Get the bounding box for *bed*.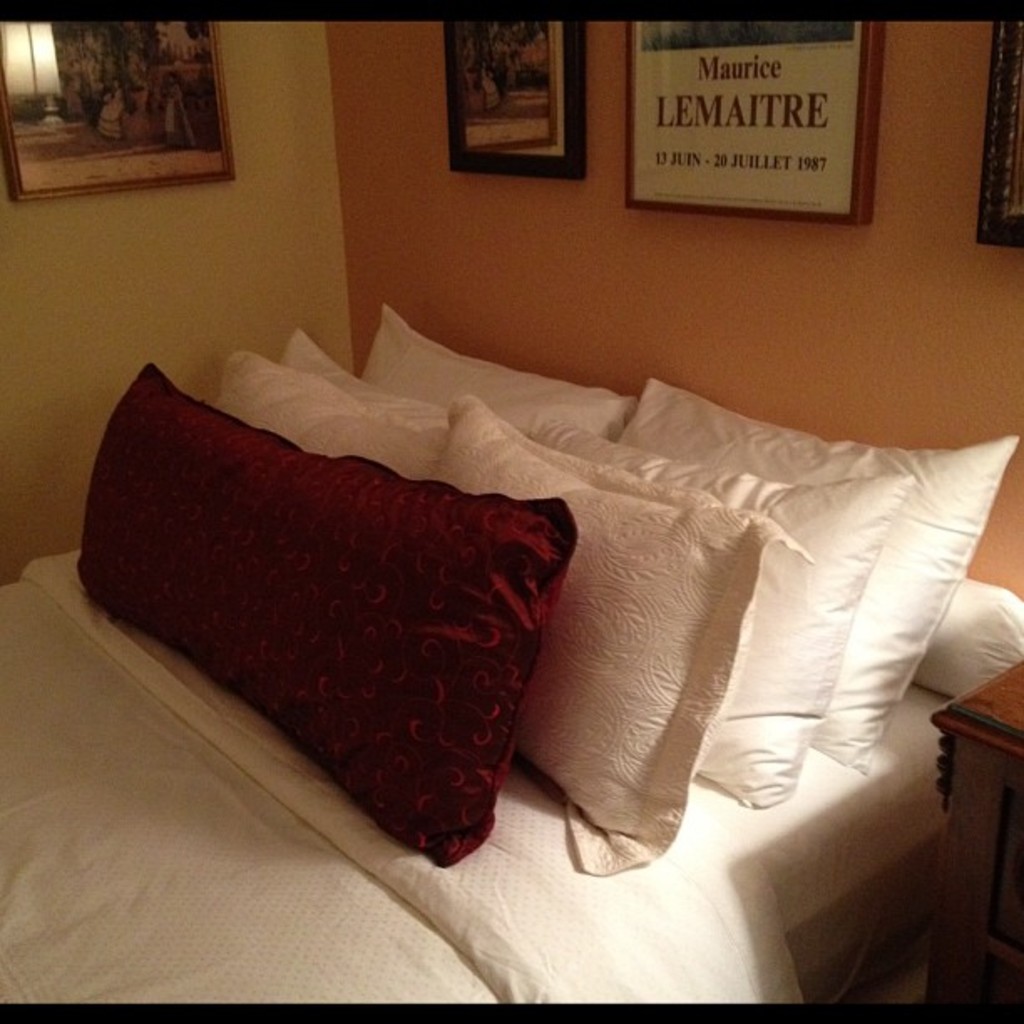
[left=0, top=308, right=1022, bottom=1007].
